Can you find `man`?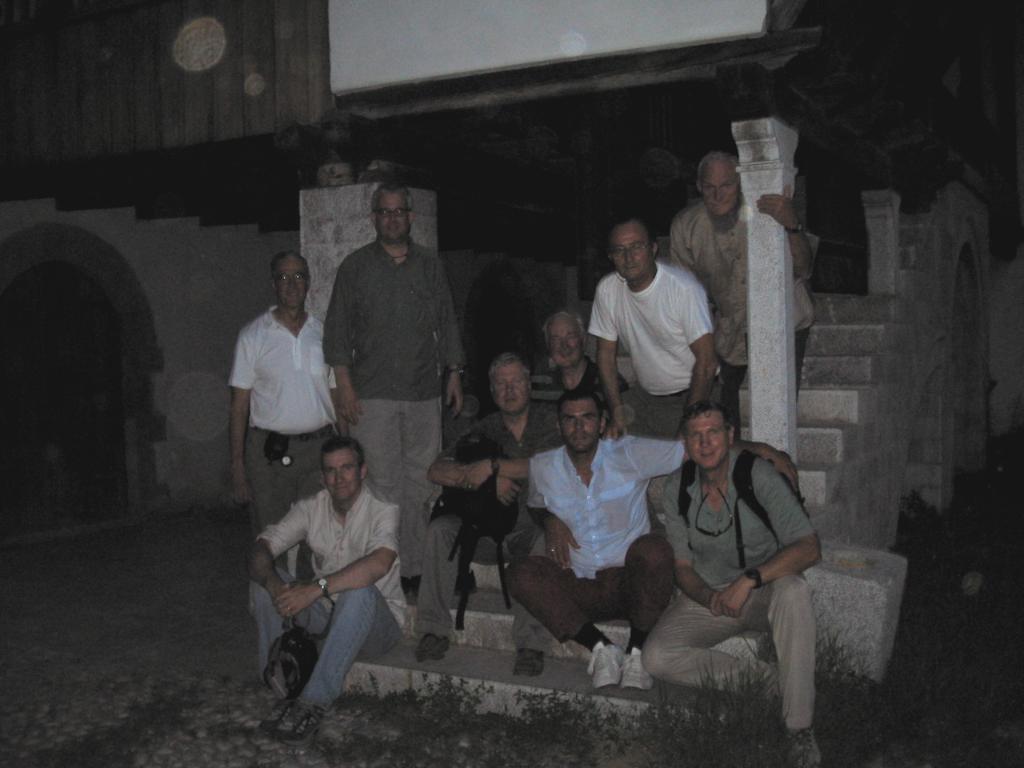
Yes, bounding box: <box>226,241,346,585</box>.
